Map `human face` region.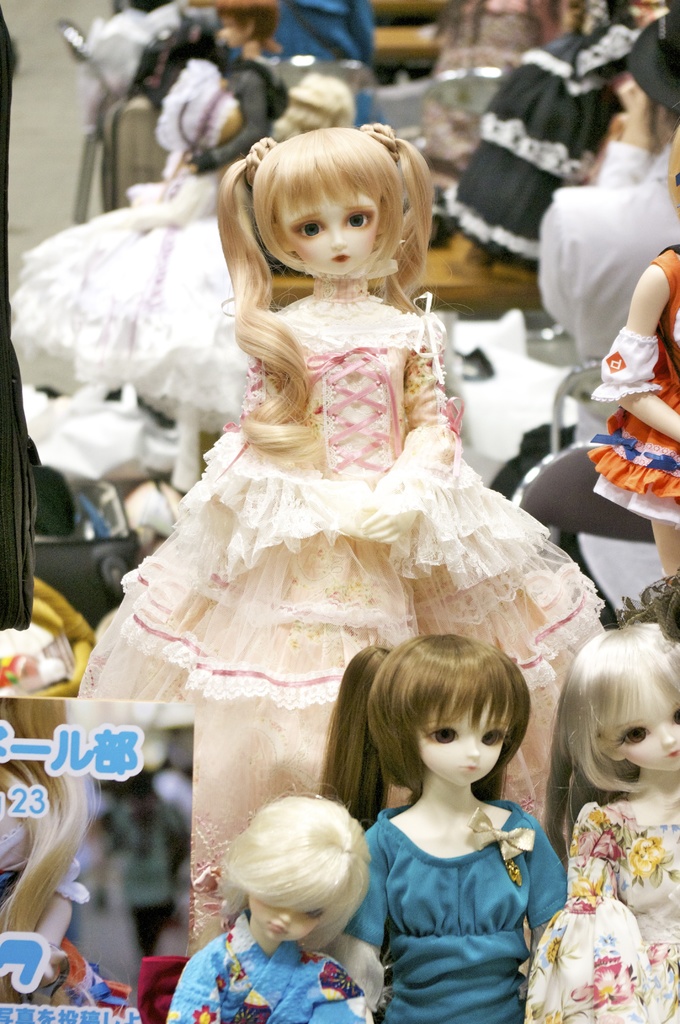
Mapped to (250,896,316,938).
